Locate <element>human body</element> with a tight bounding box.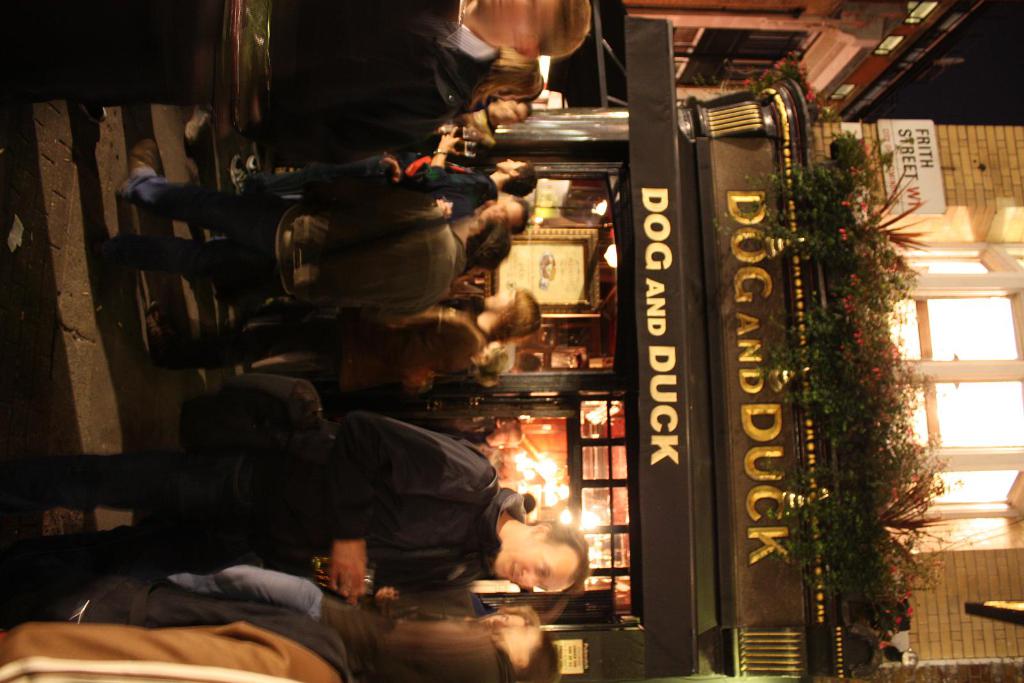
<region>143, 307, 460, 405</region>.
